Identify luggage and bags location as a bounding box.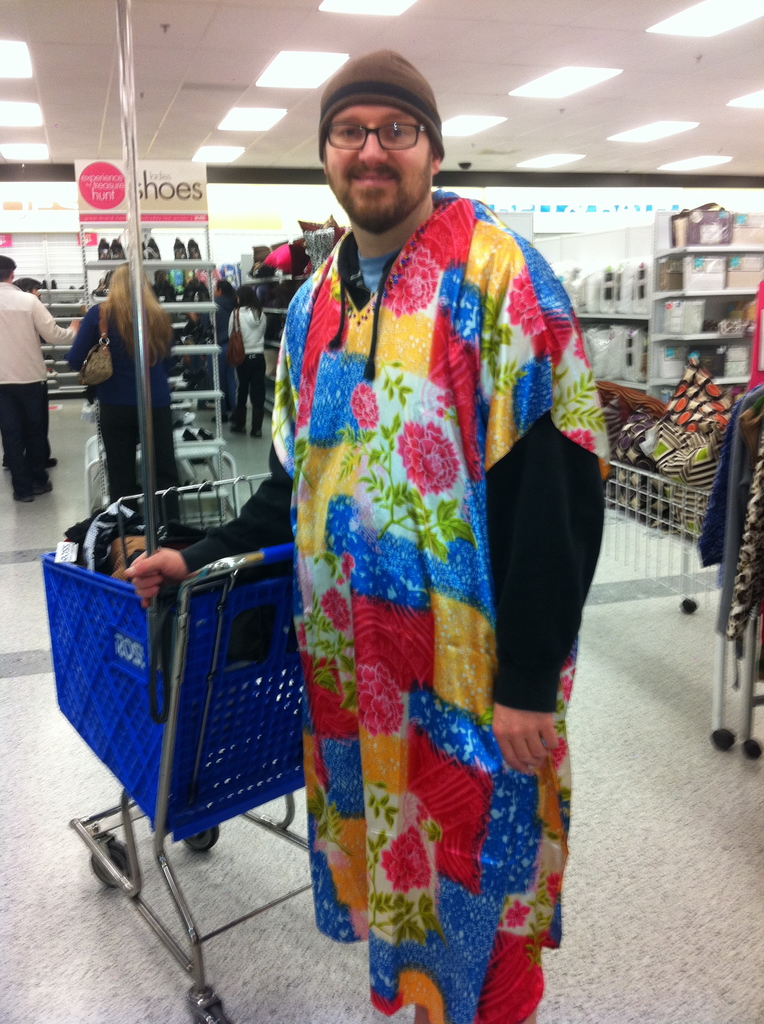
box(81, 301, 114, 387).
